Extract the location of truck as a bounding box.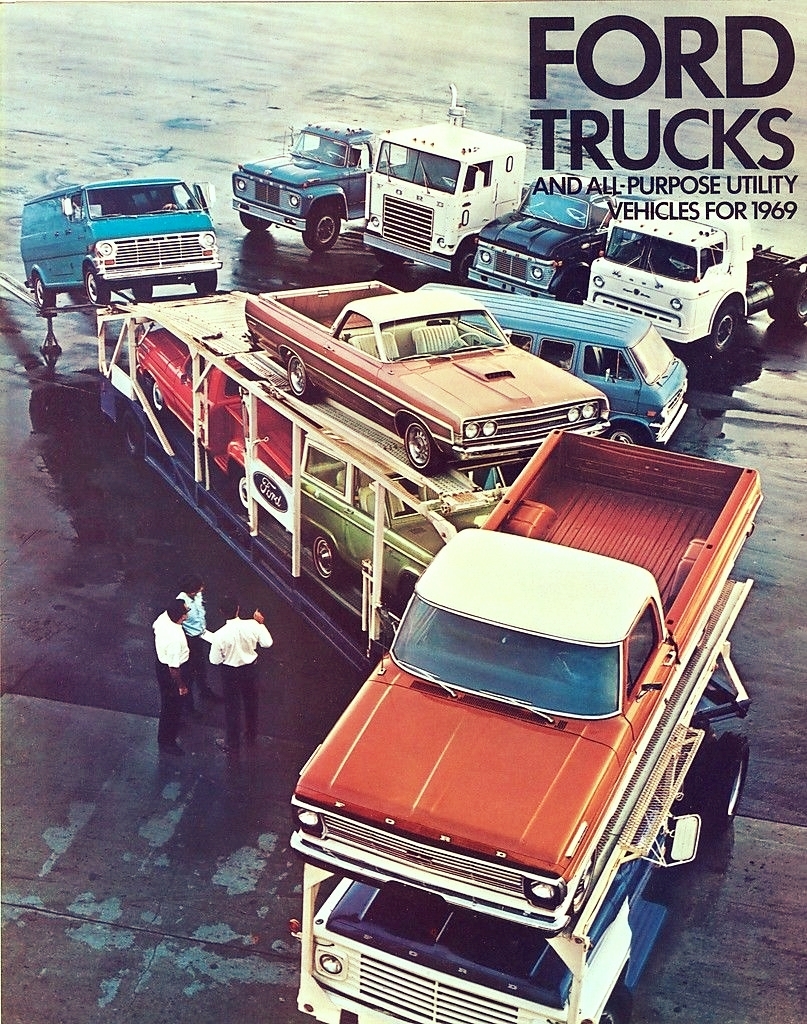
(left=282, top=605, right=795, bottom=1023).
